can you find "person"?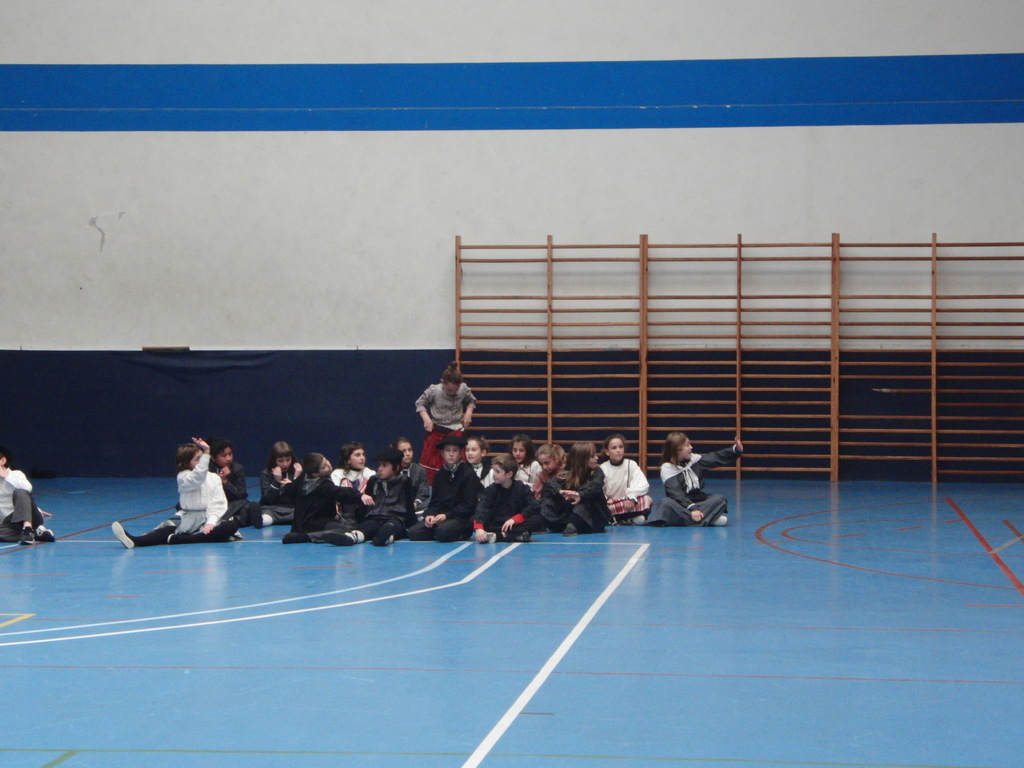
Yes, bounding box: 653,428,746,528.
